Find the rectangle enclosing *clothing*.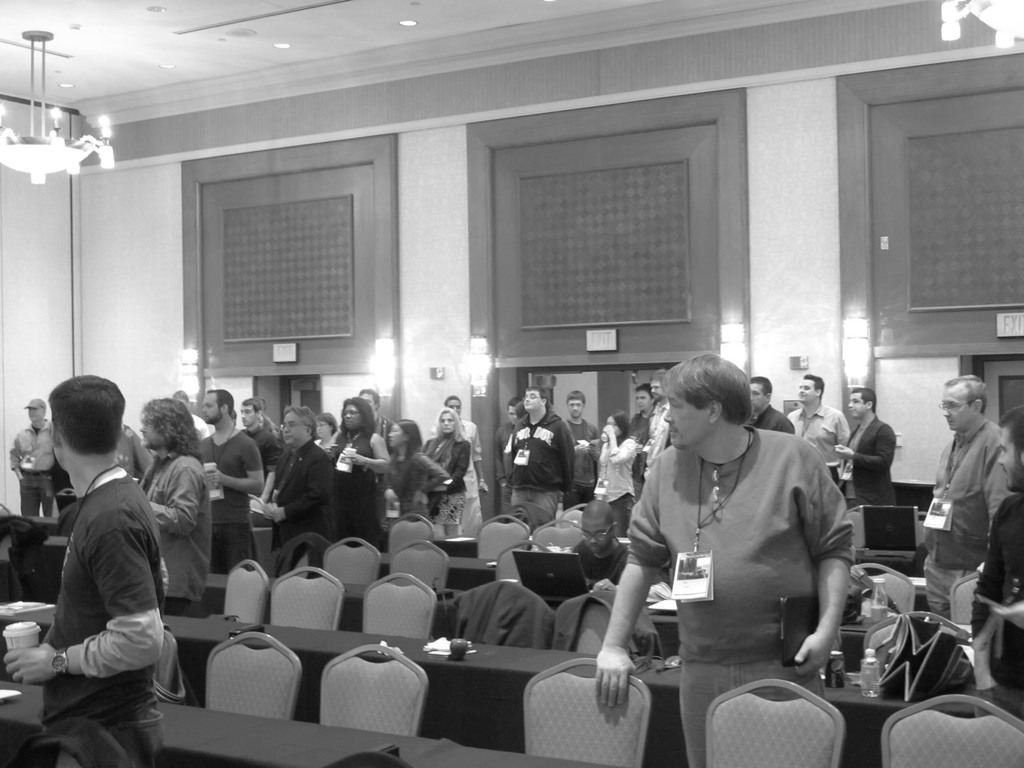
[left=842, top=404, right=896, bottom=508].
